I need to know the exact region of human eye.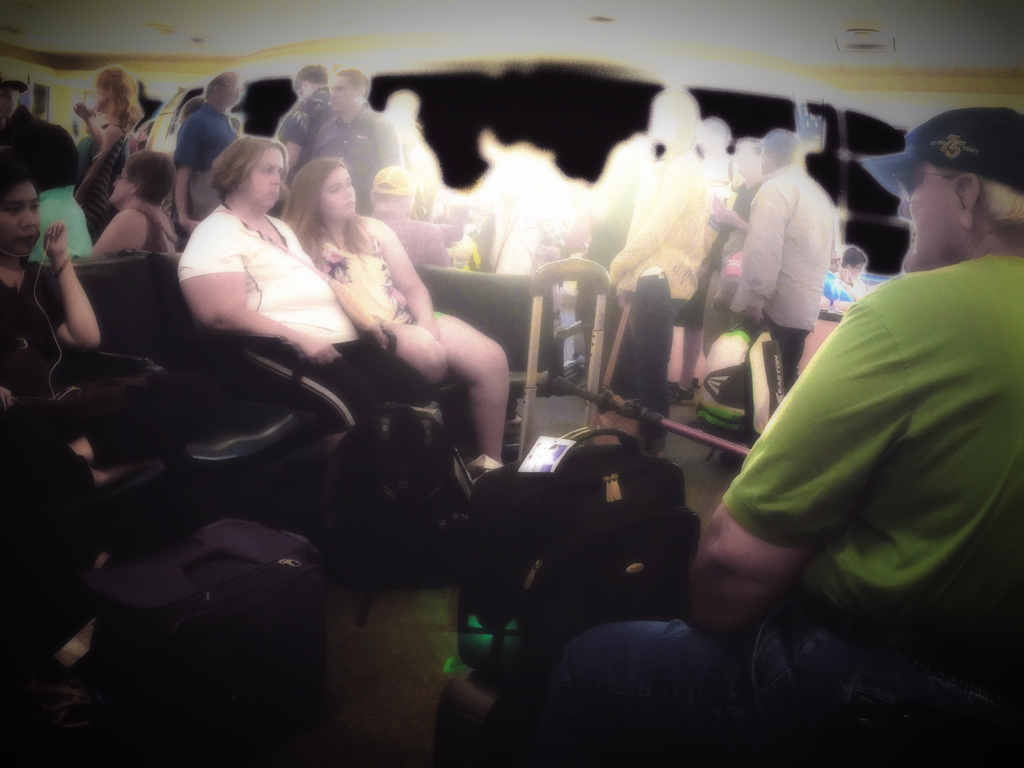
Region: (329,185,341,193).
